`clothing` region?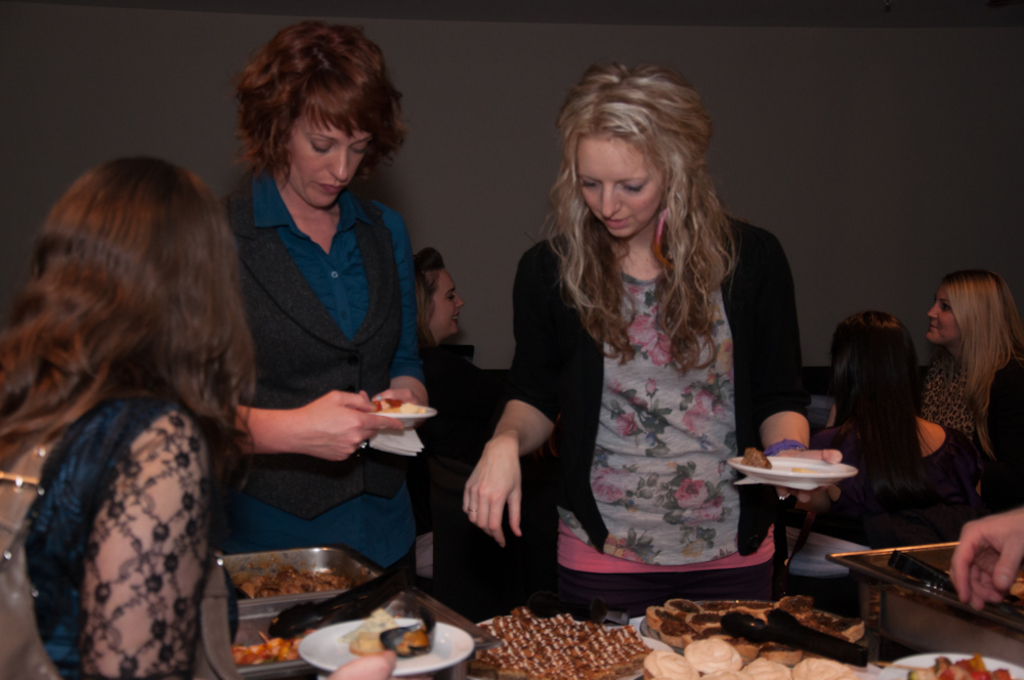
bbox=(830, 442, 990, 536)
